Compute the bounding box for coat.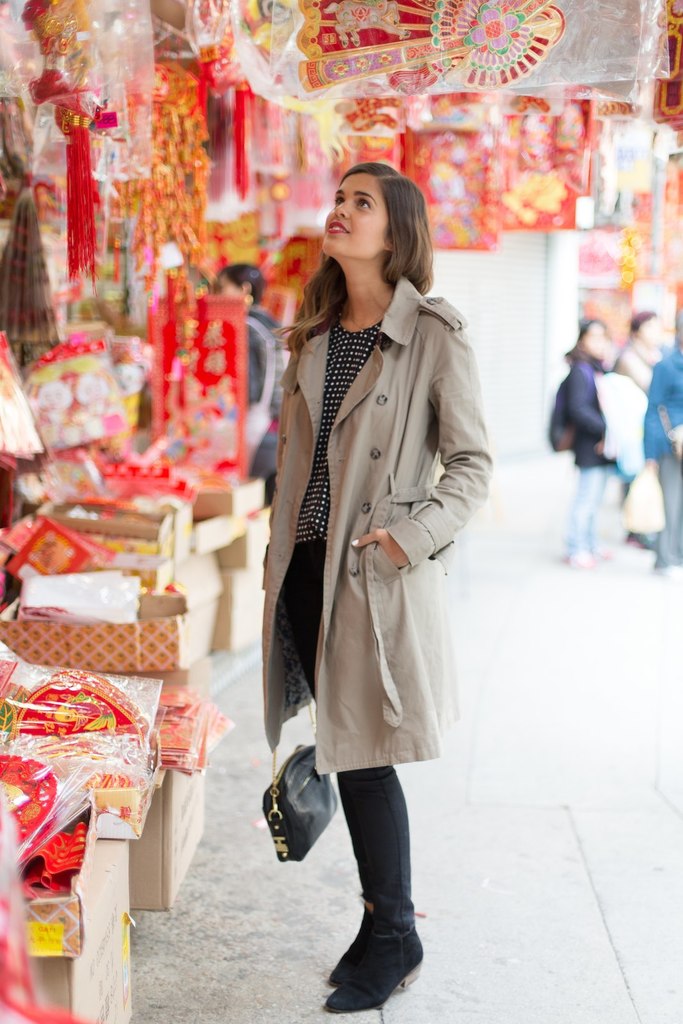
bbox=(261, 275, 494, 772).
